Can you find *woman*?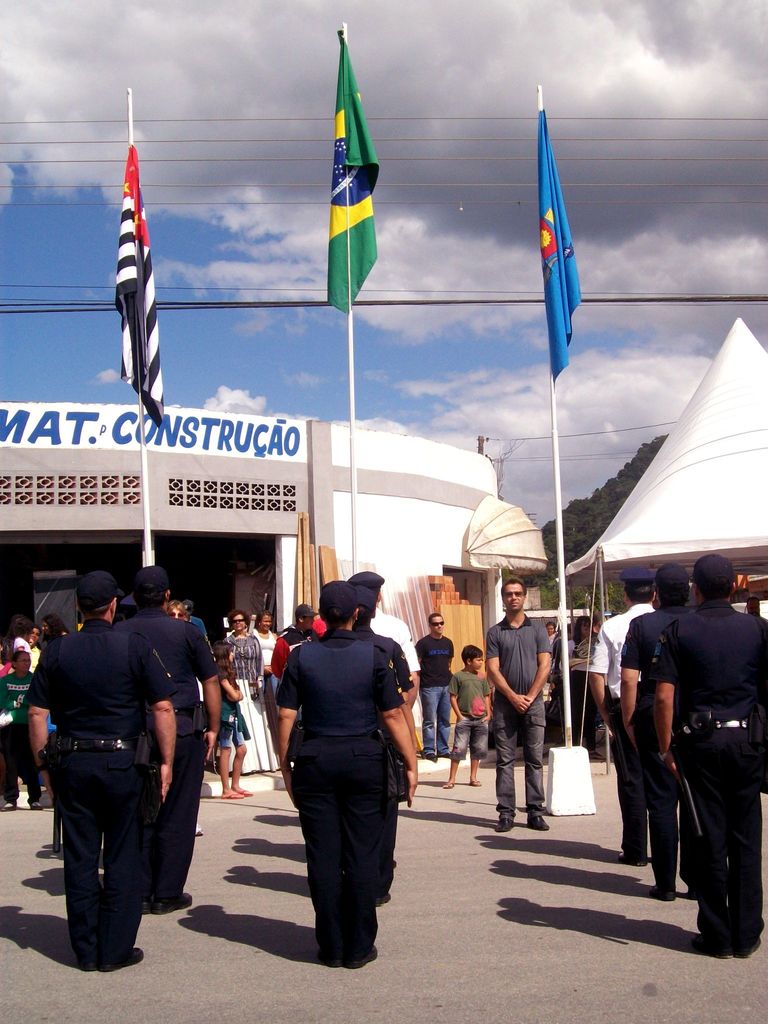
Yes, bounding box: 355 580 397 910.
